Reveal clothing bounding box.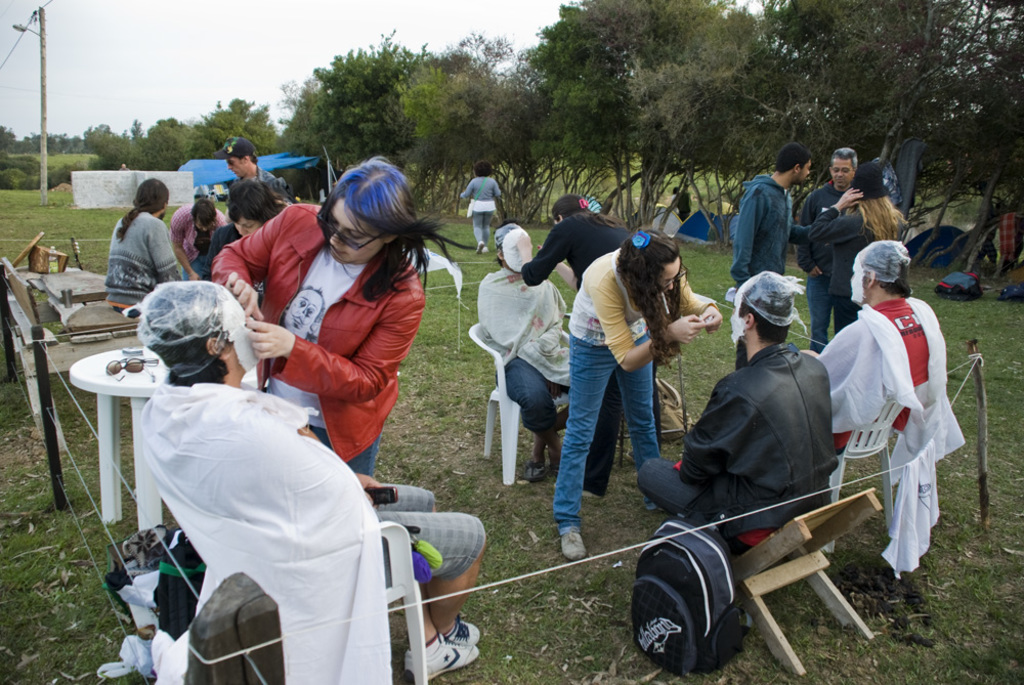
Revealed: [x1=797, y1=204, x2=897, y2=316].
